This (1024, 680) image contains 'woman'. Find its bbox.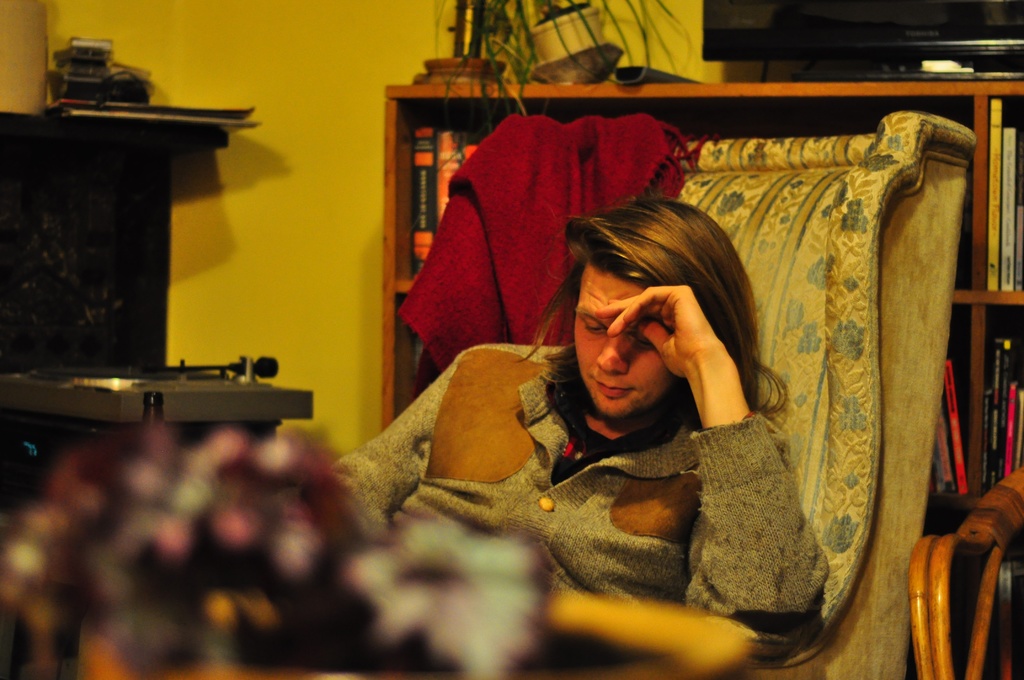
bbox=(358, 146, 856, 640).
